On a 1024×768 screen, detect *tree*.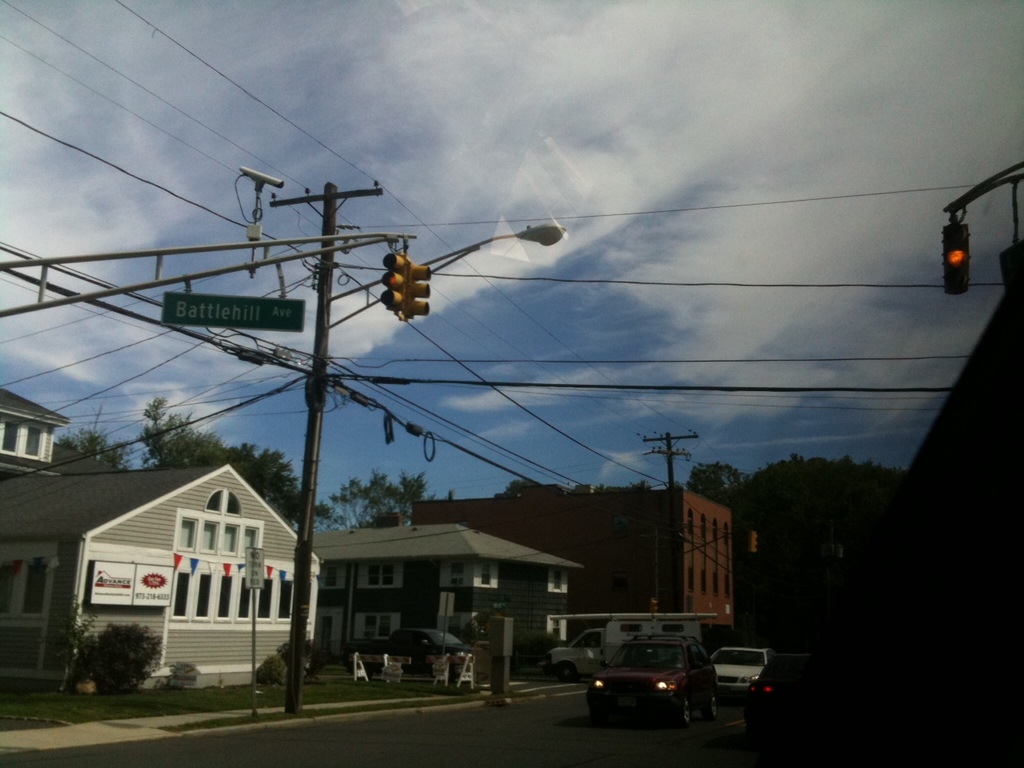
678,466,750,504.
